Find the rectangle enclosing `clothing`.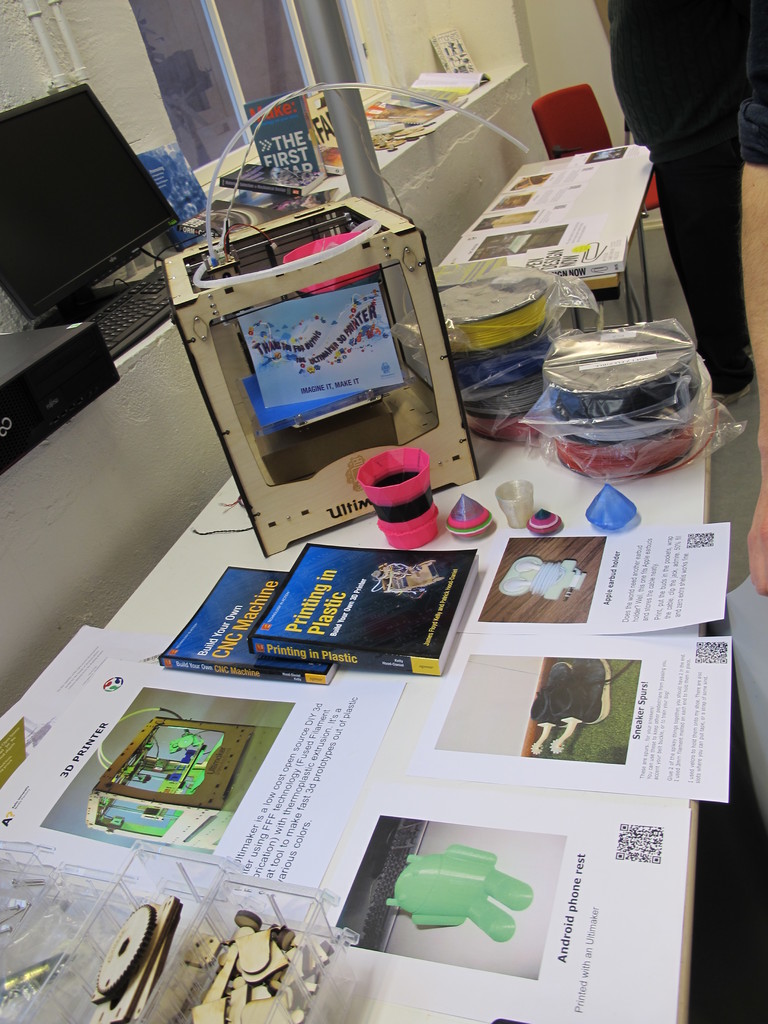
detection(633, 0, 762, 345).
